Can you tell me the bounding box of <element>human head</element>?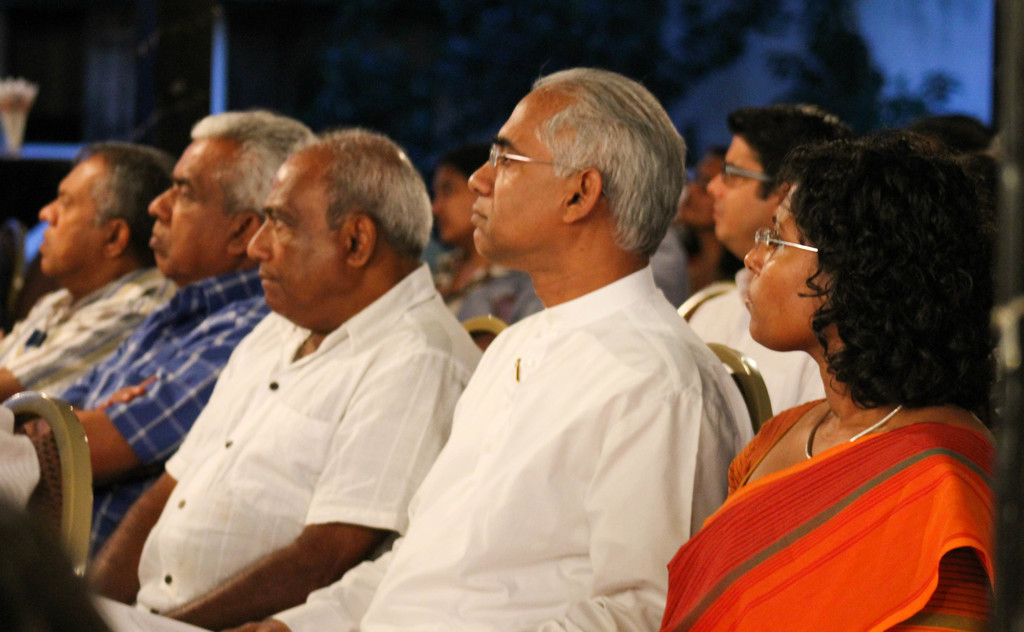
pyautogui.locateOnScreen(38, 139, 184, 283).
